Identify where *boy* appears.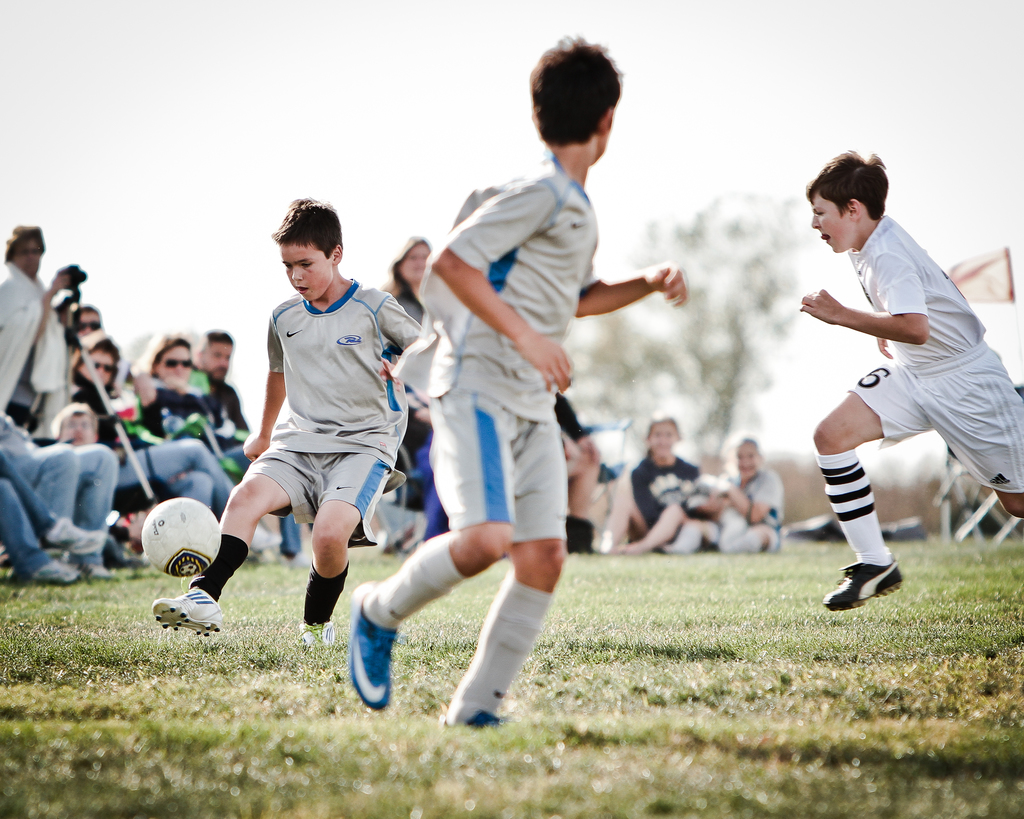
Appears at bbox=[350, 34, 688, 729].
